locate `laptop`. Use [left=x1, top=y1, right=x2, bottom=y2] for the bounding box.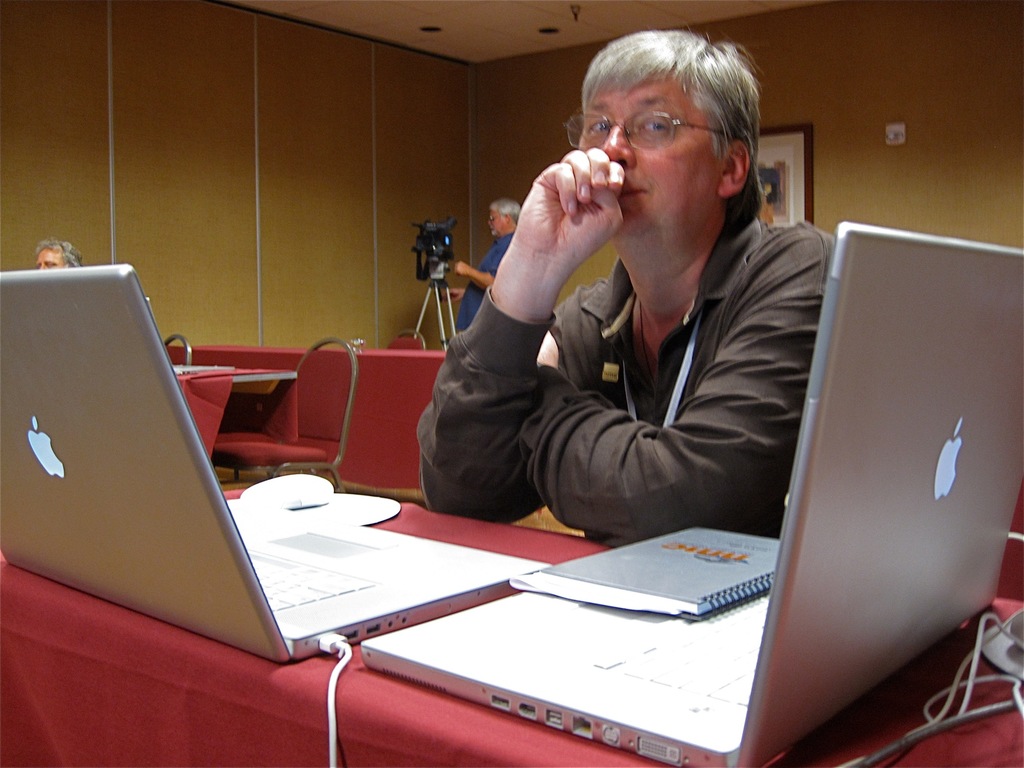
[left=362, top=219, right=1023, bottom=767].
